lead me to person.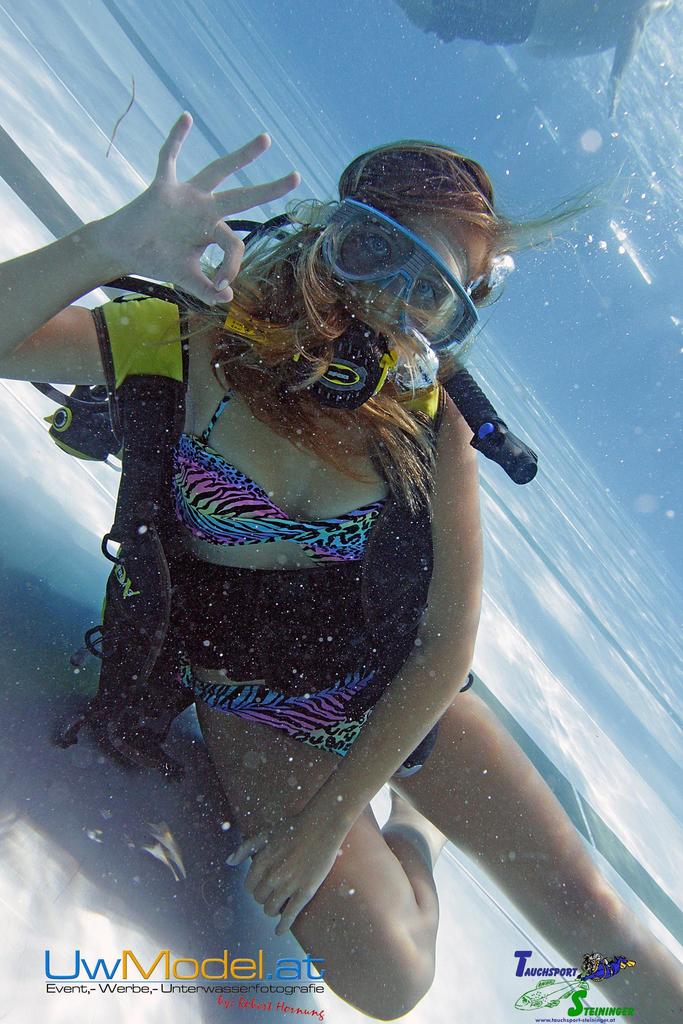
Lead to 0 109 682 1023.
